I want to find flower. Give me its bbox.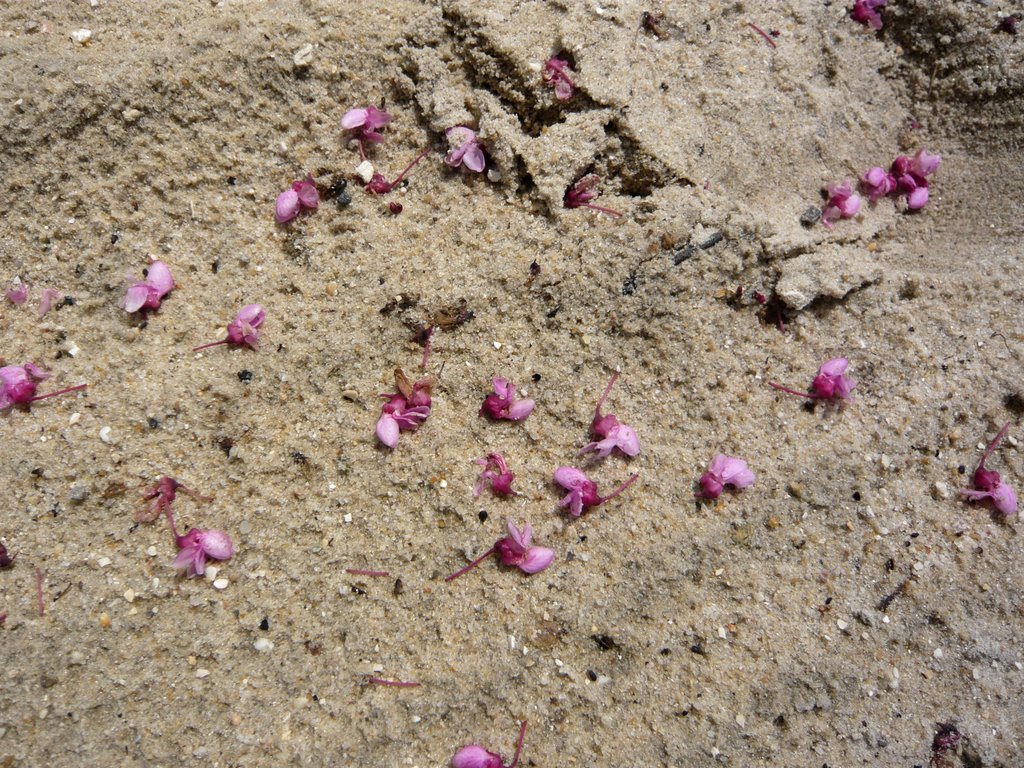
crop(773, 346, 857, 408).
